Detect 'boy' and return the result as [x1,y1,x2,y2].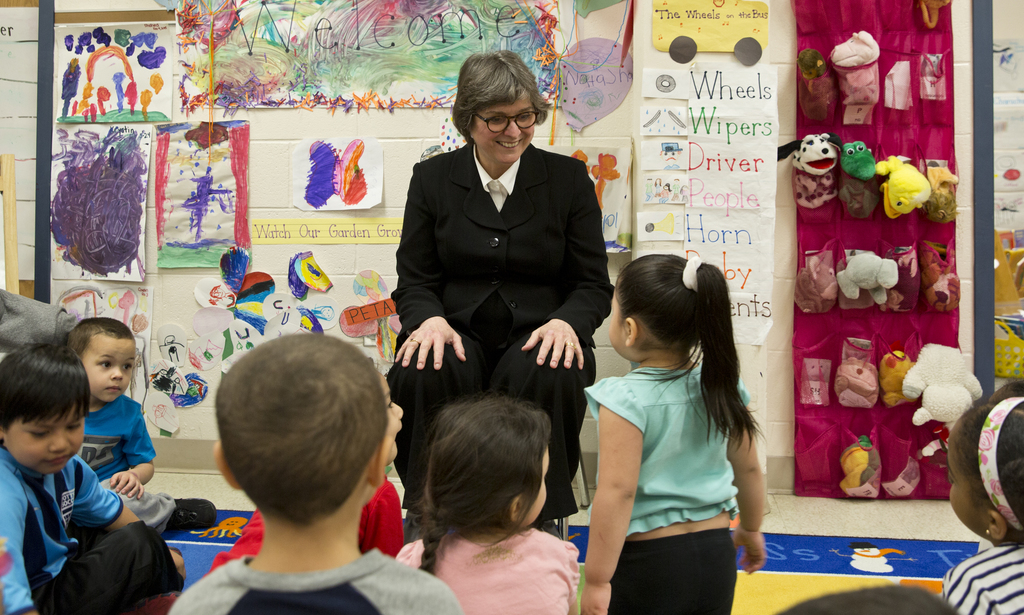
[168,331,467,614].
